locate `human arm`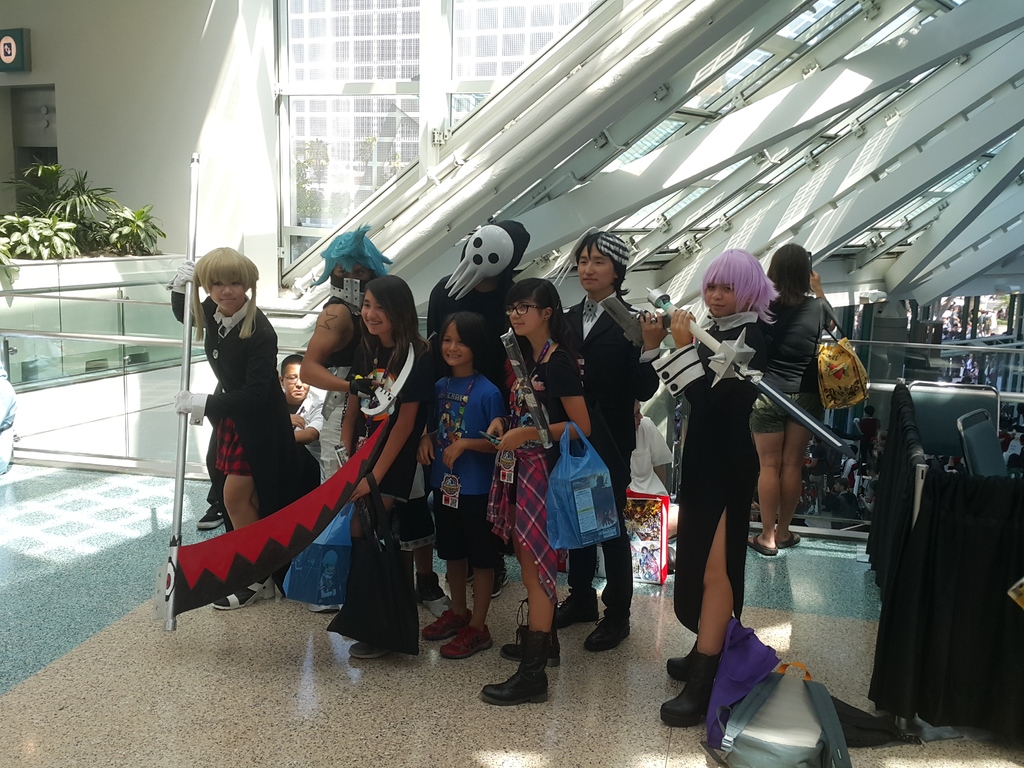
locate(349, 344, 426, 499)
